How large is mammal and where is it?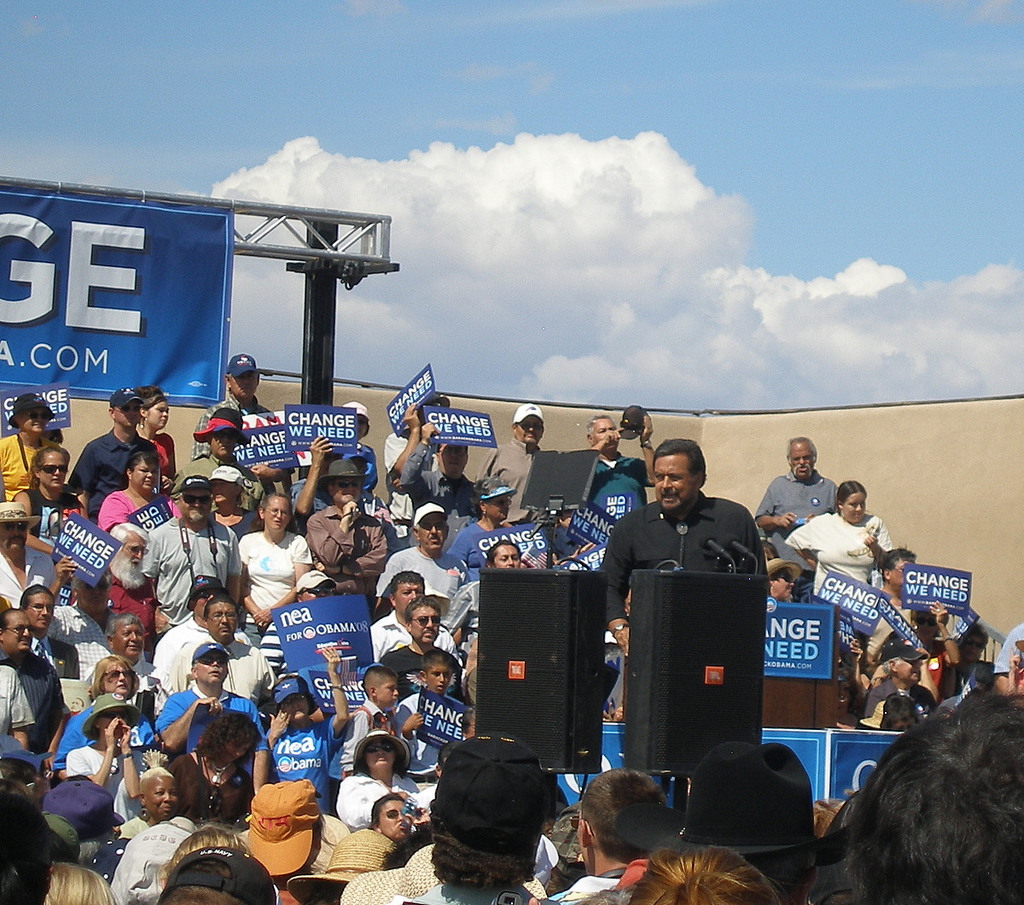
Bounding box: <bbox>0, 585, 79, 685</bbox>.
